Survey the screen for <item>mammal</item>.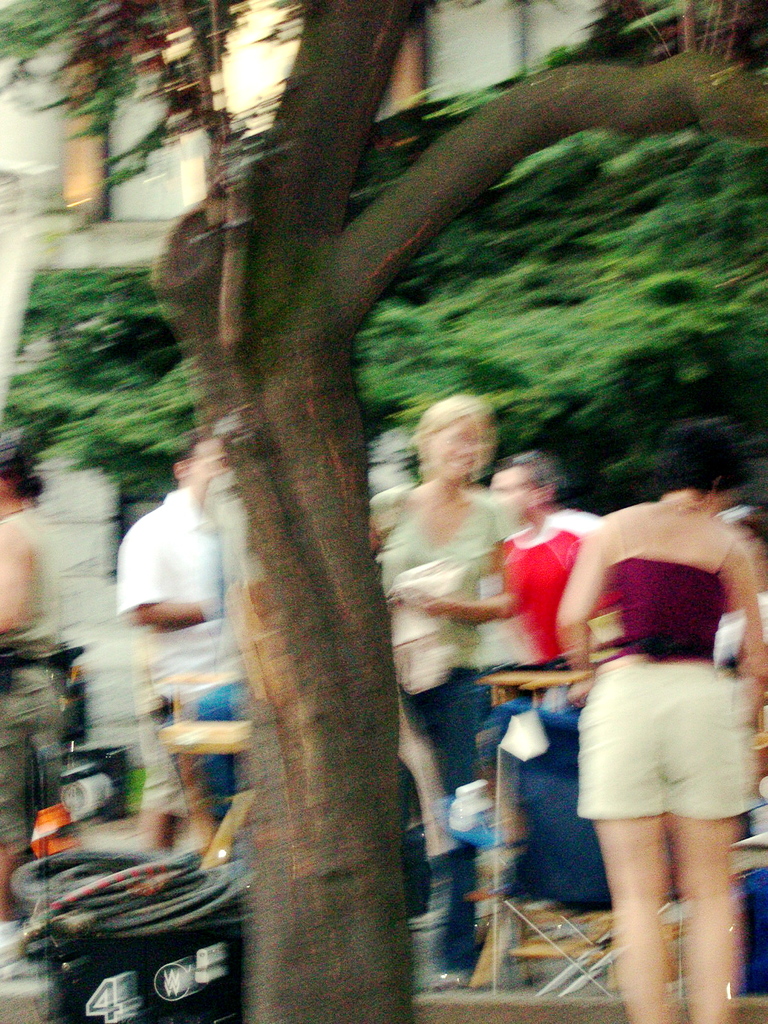
Survey found: 552:490:756:1002.
